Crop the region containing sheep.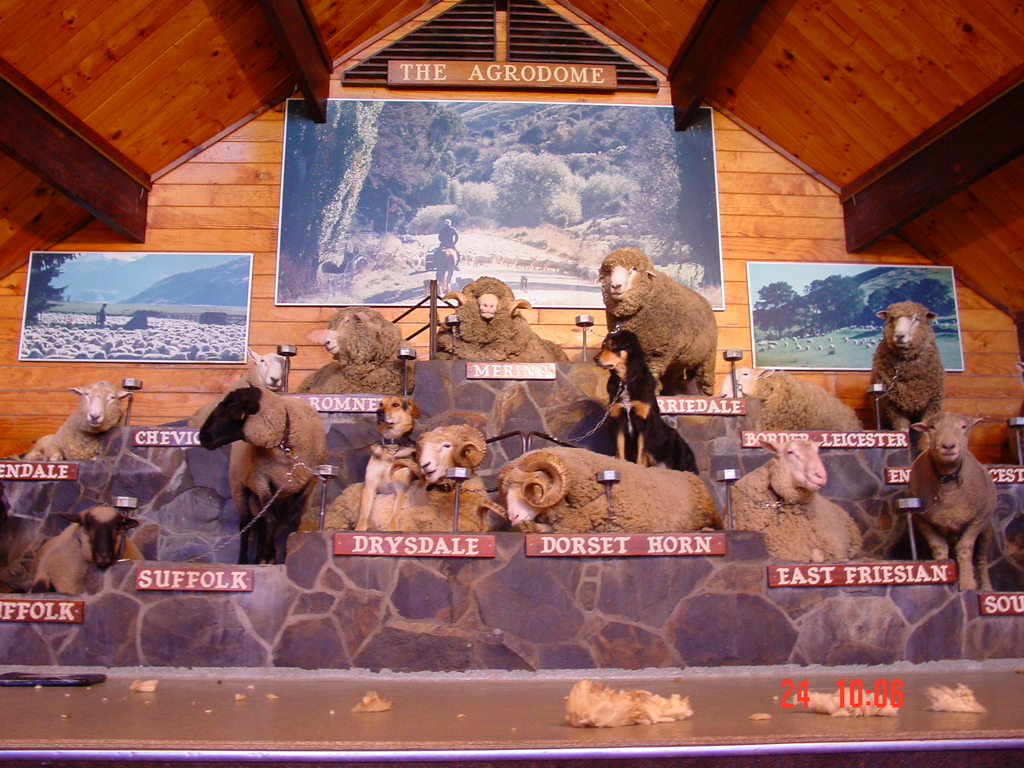
Crop region: (left=495, top=444, right=721, bottom=529).
